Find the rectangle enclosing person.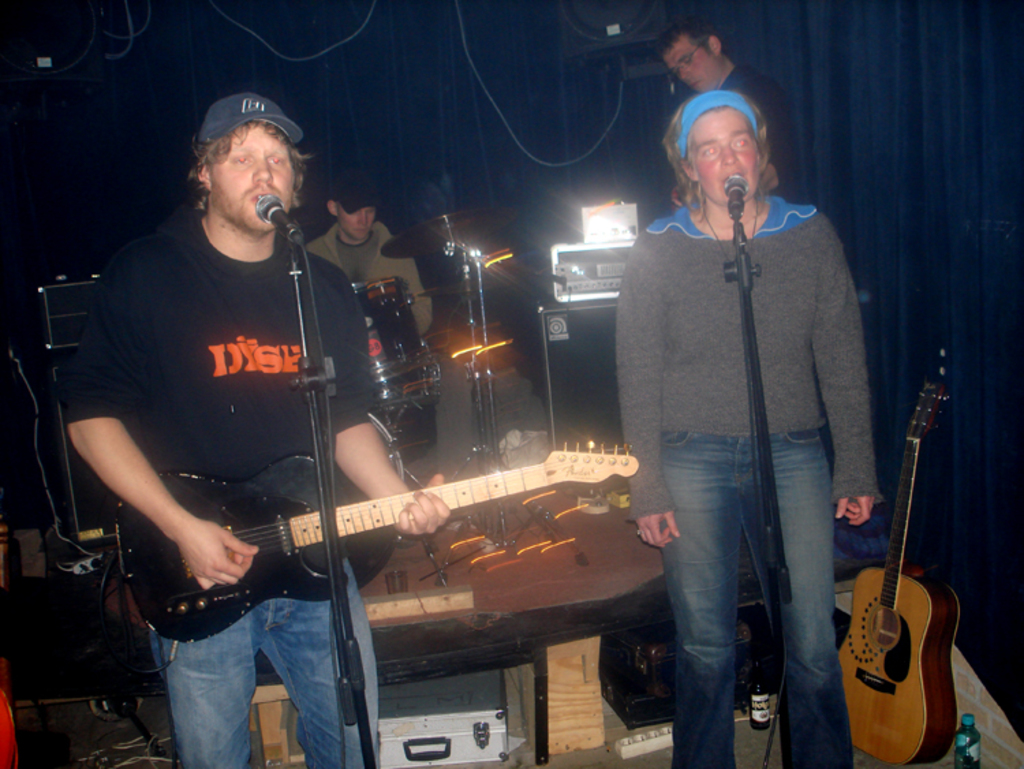
<bbox>614, 85, 881, 768</bbox>.
